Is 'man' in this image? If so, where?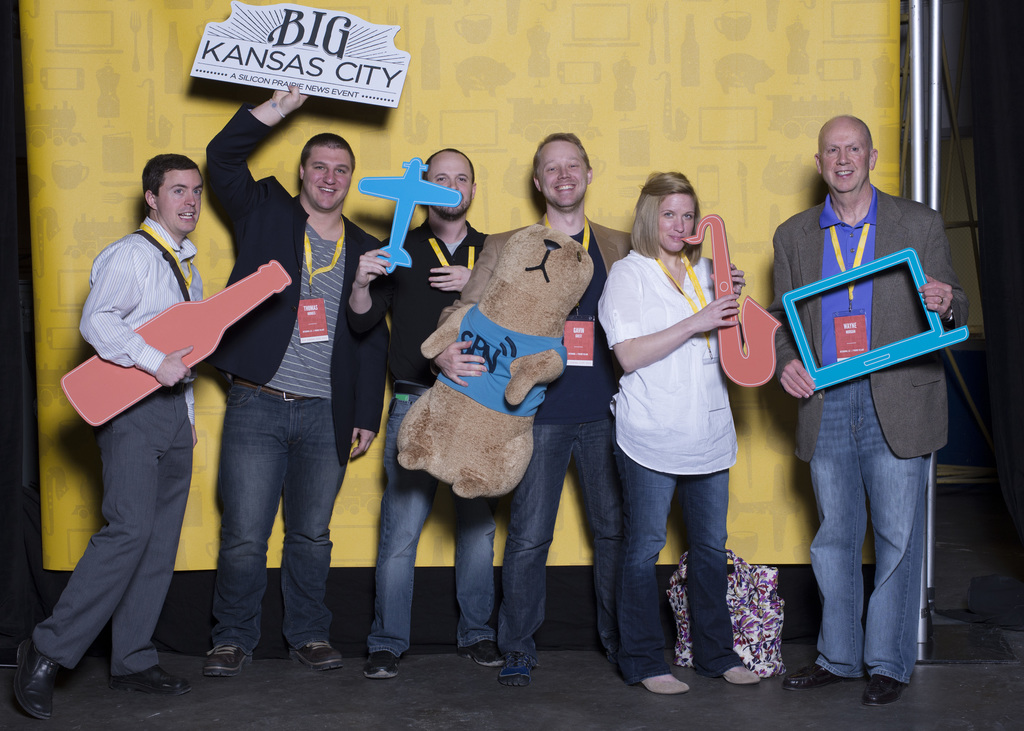
Yes, at bbox(204, 84, 396, 675).
